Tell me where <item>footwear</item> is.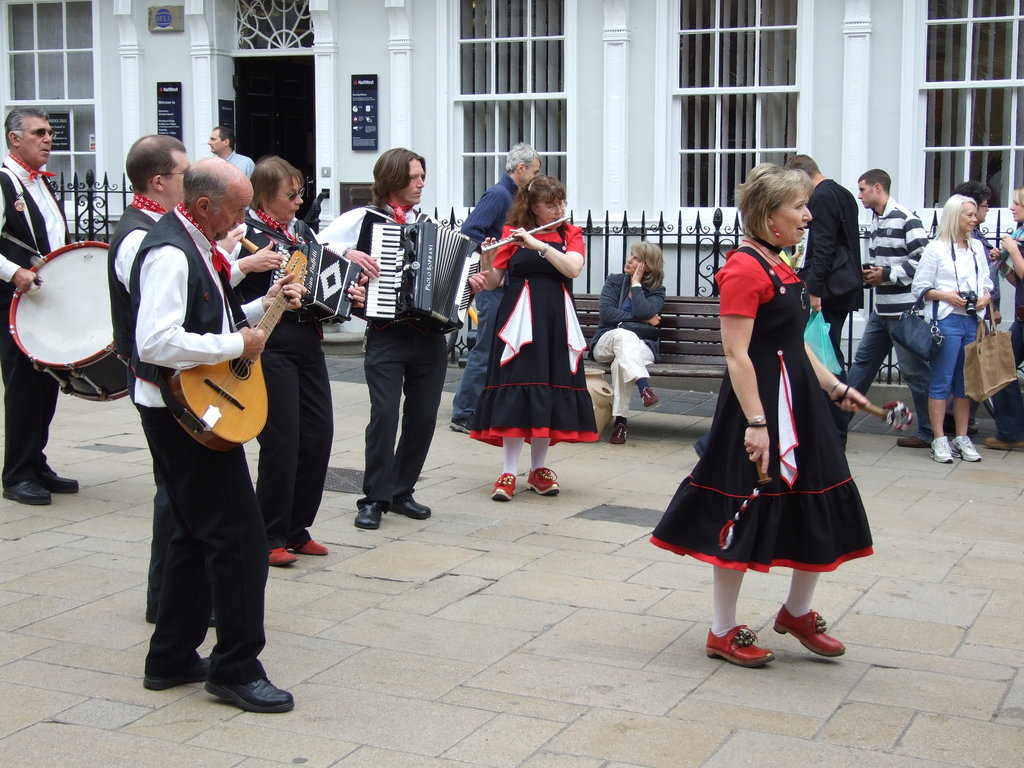
<item>footwear</item> is at 45:471:80:491.
